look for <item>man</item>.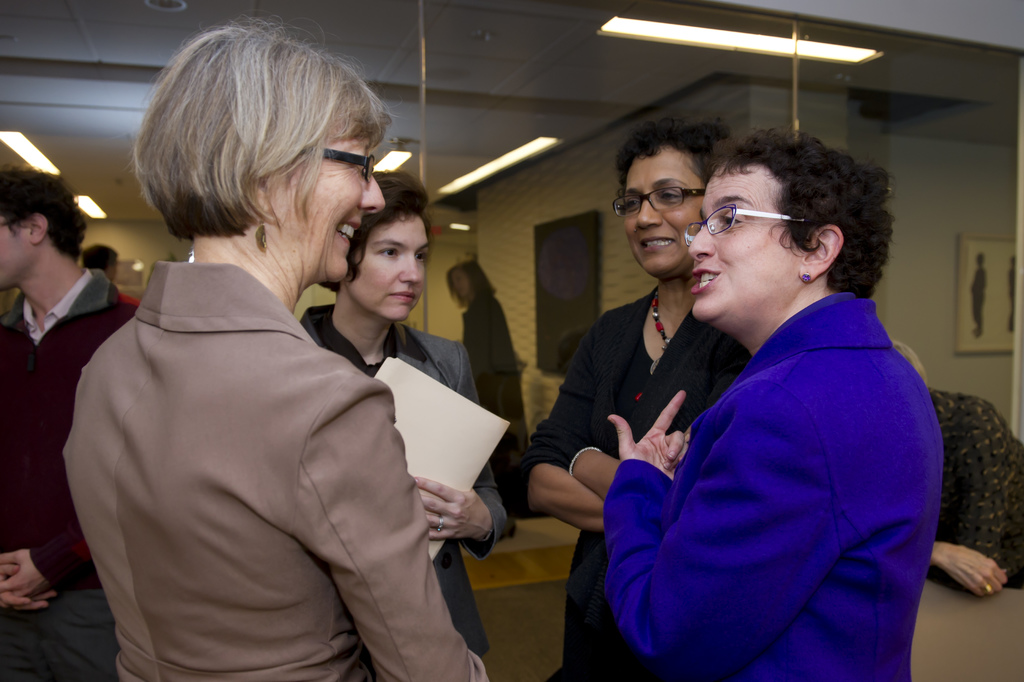
Found: 0, 162, 147, 681.
